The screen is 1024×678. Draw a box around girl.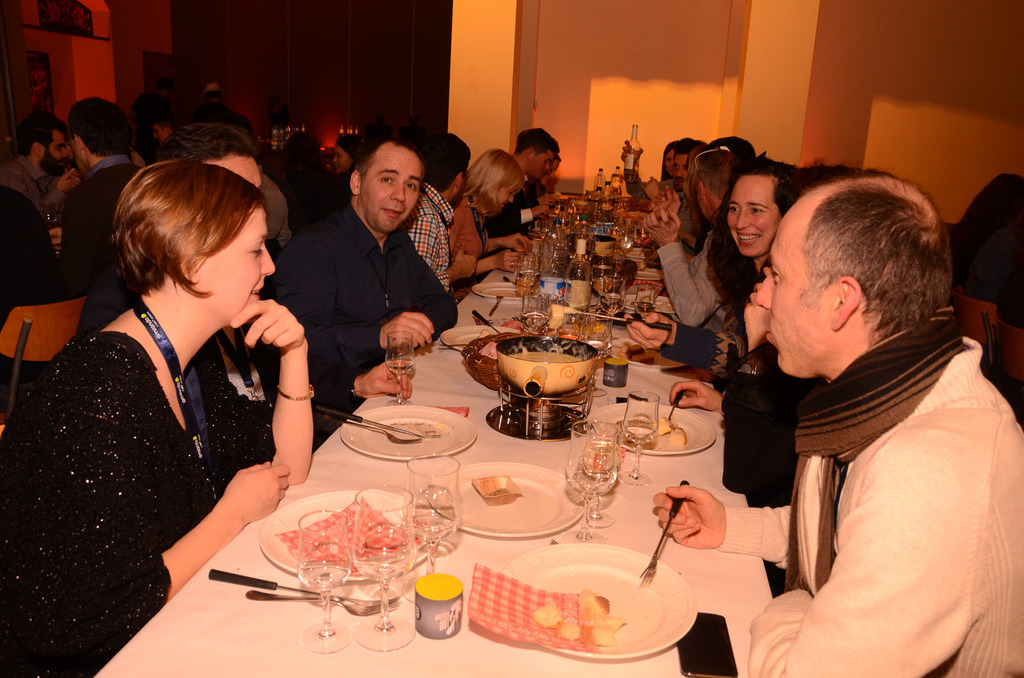
(0,162,315,677).
